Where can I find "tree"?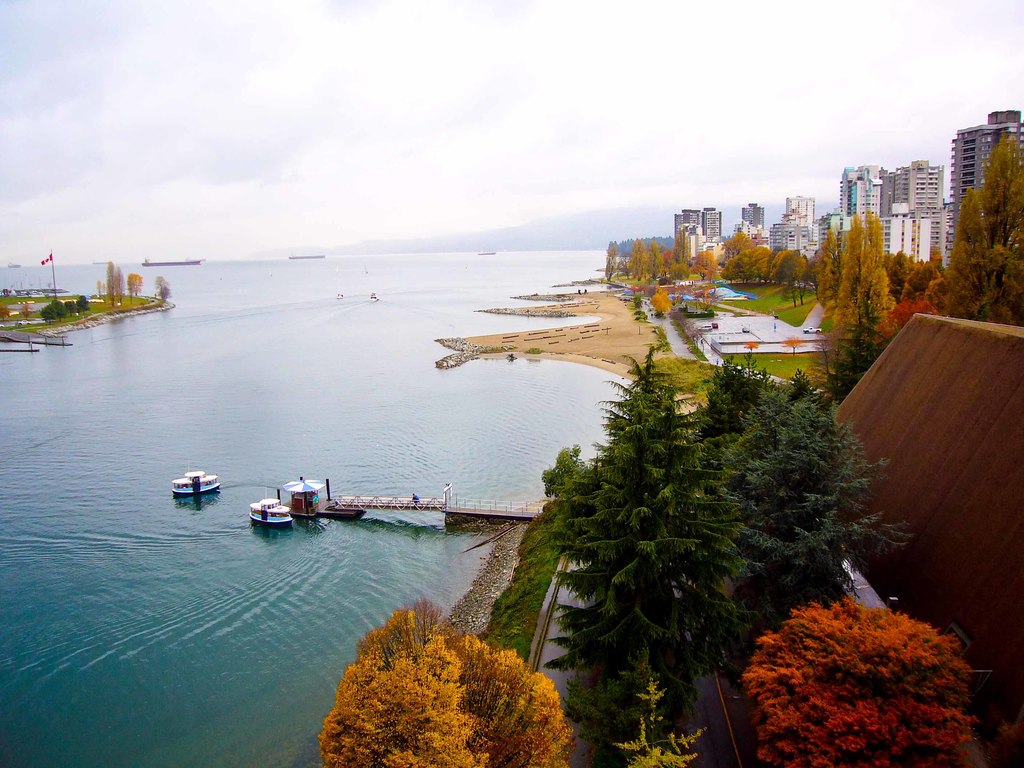
You can find it at BBox(553, 341, 746, 698).
